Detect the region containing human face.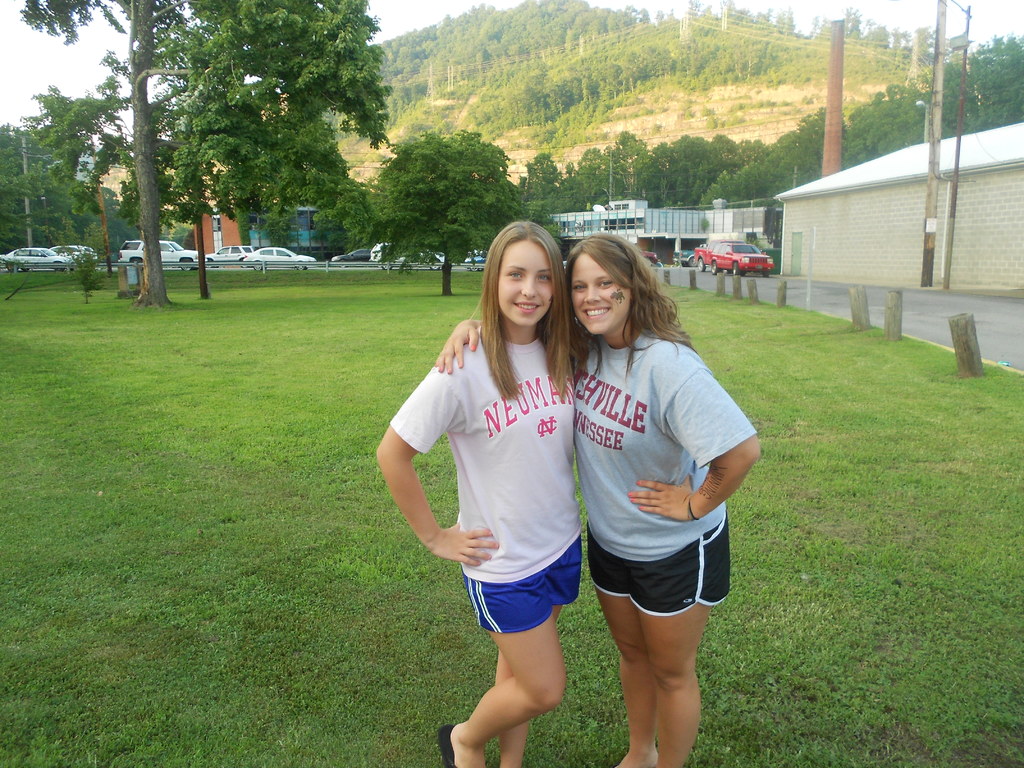
region(493, 239, 554, 324).
